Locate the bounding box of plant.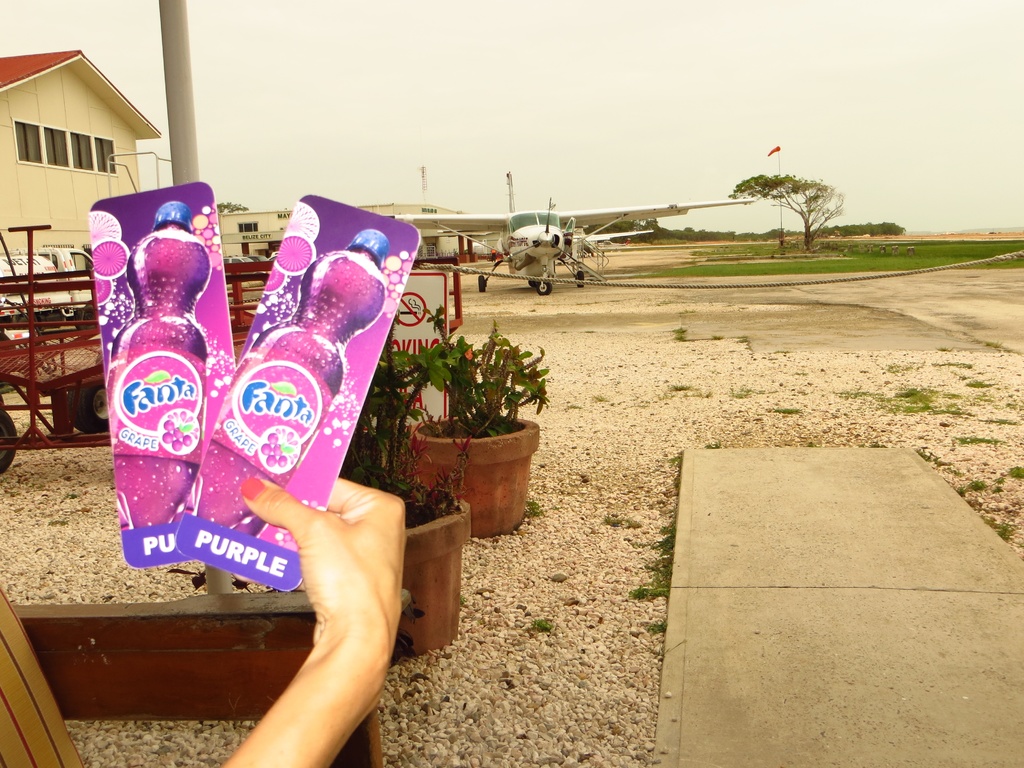
Bounding box: box(644, 621, 666, 631).
